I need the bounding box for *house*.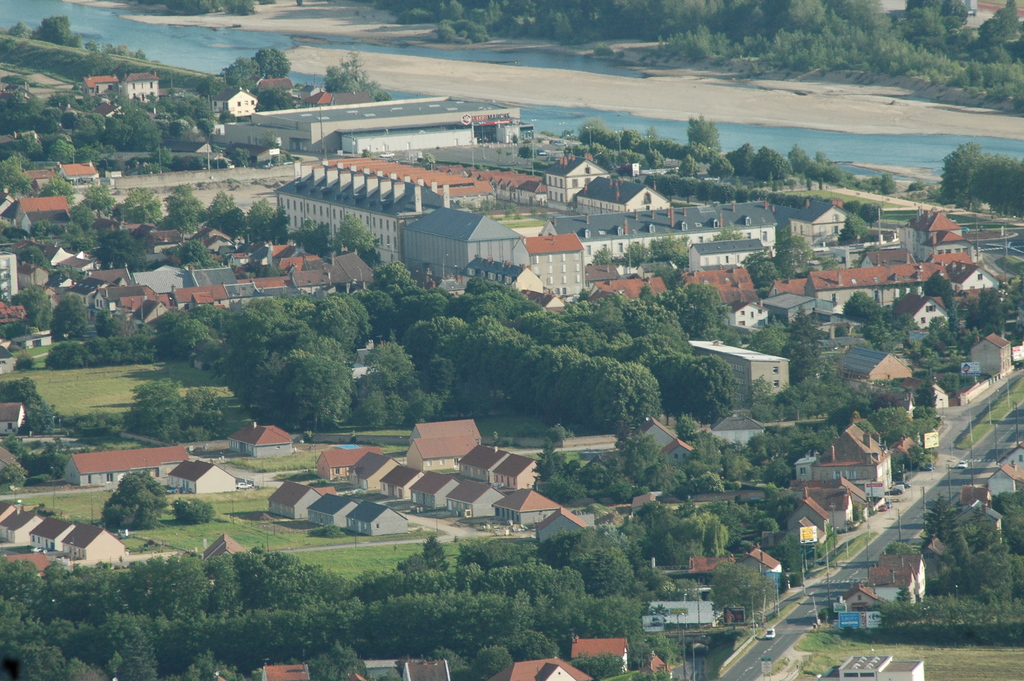
Here it is: box(83, 70, 115, 112).
